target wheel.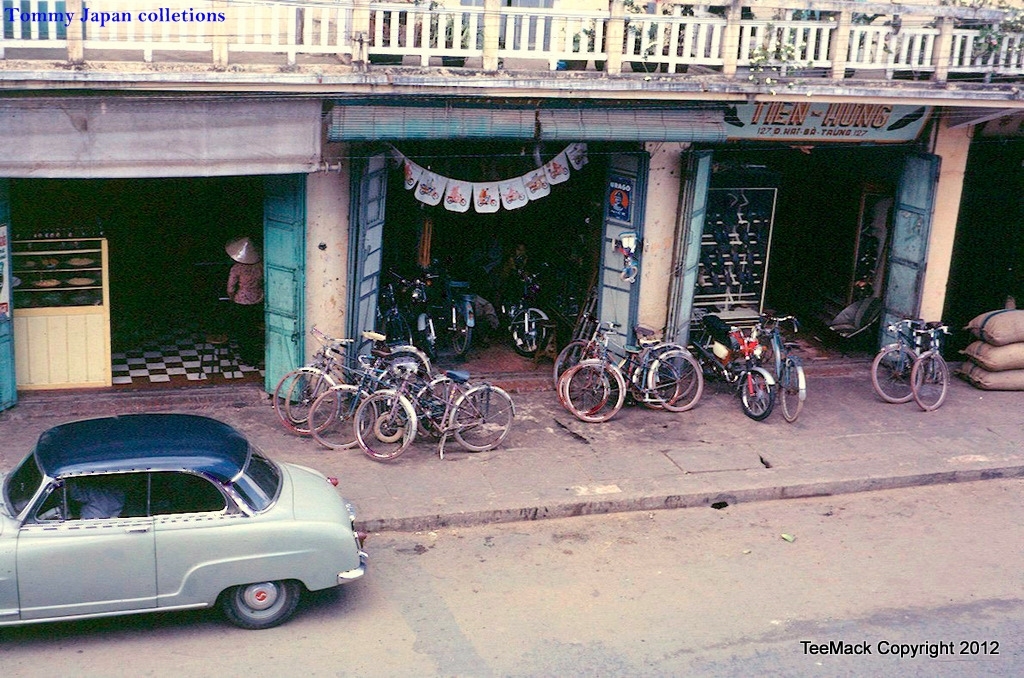
Target region: 513,310,546,354.
